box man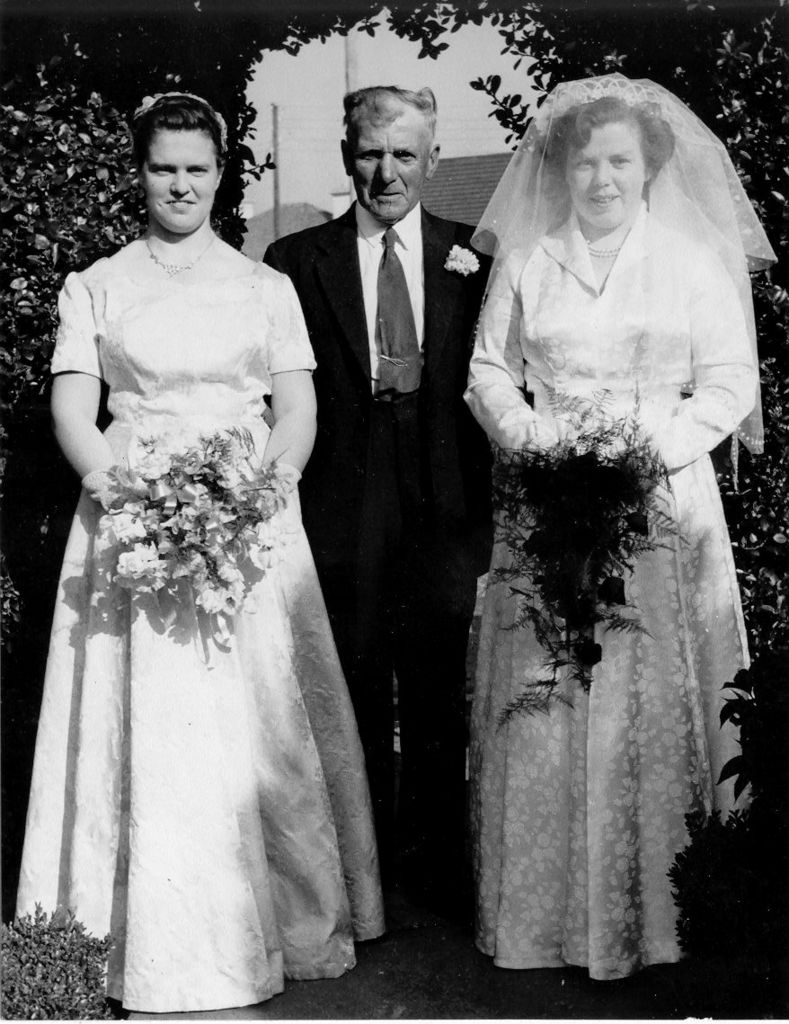
x1=258, y1=84, x2=501, y2=855
